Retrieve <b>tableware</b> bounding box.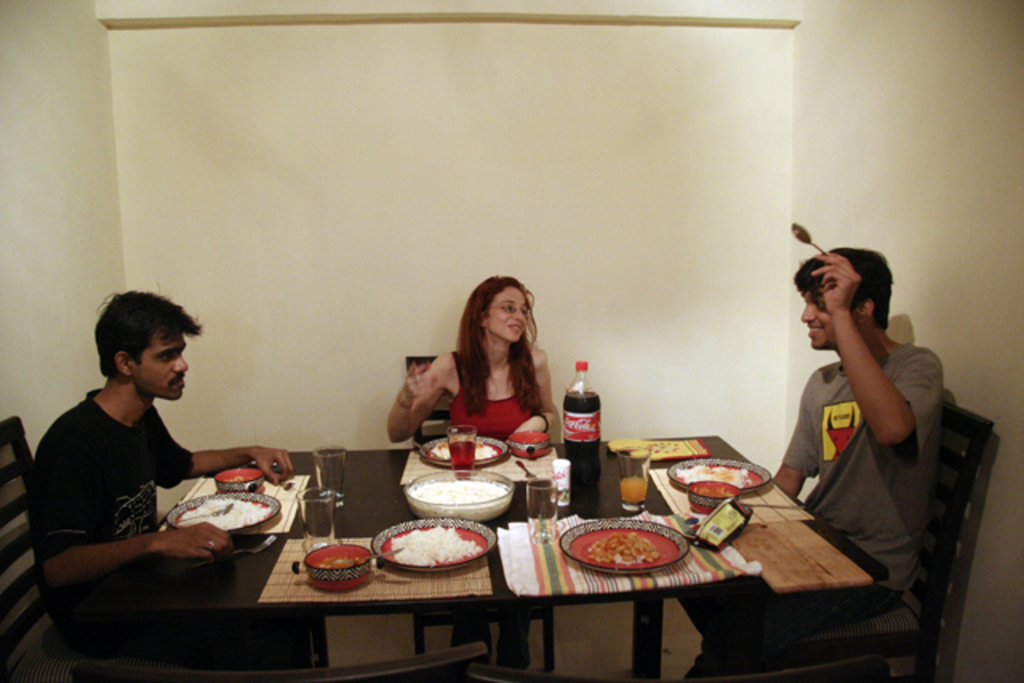
Bounding box: (x1=408, y1=475, x2=520, y2=531).
